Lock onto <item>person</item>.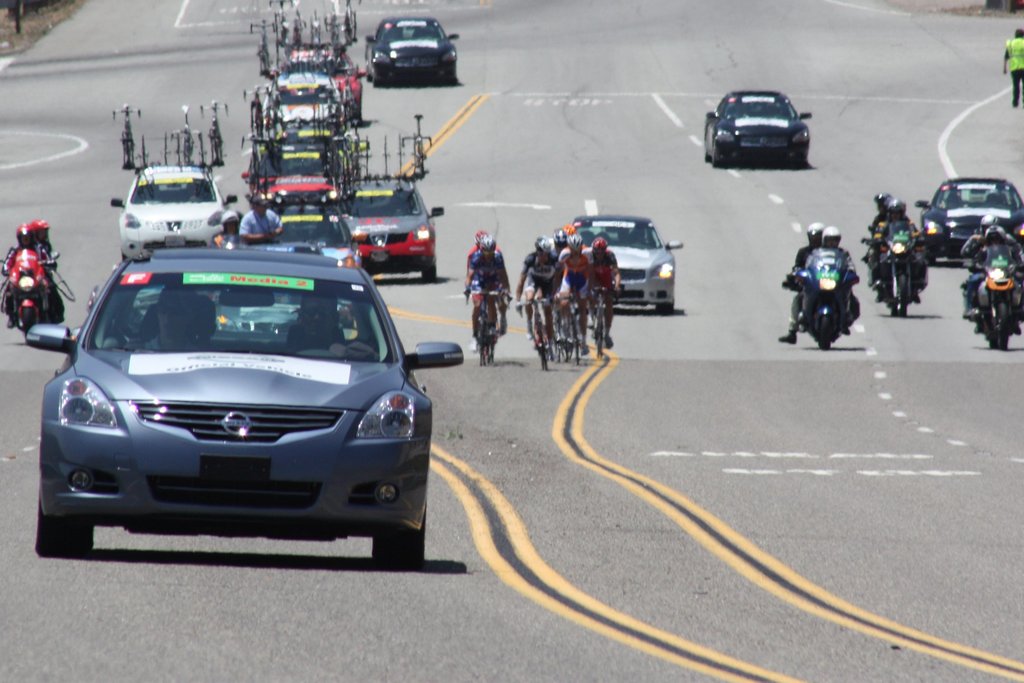
Locked: (34, 220, 51, 252).
